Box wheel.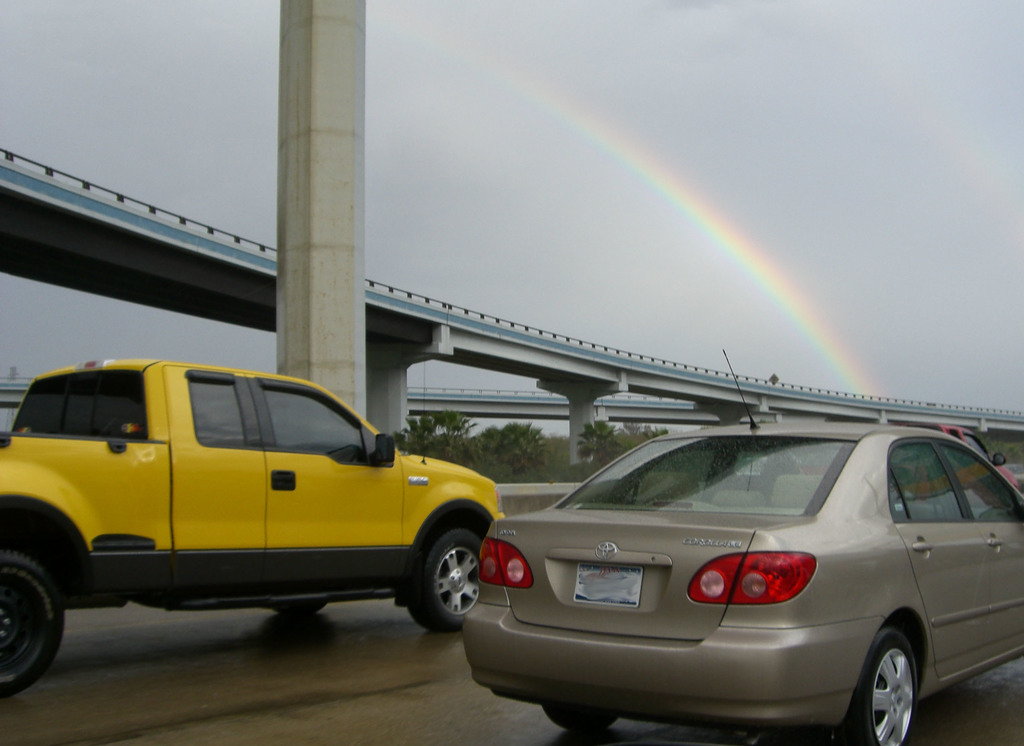
x1=408, y1=525, x2=482, y2=633.
